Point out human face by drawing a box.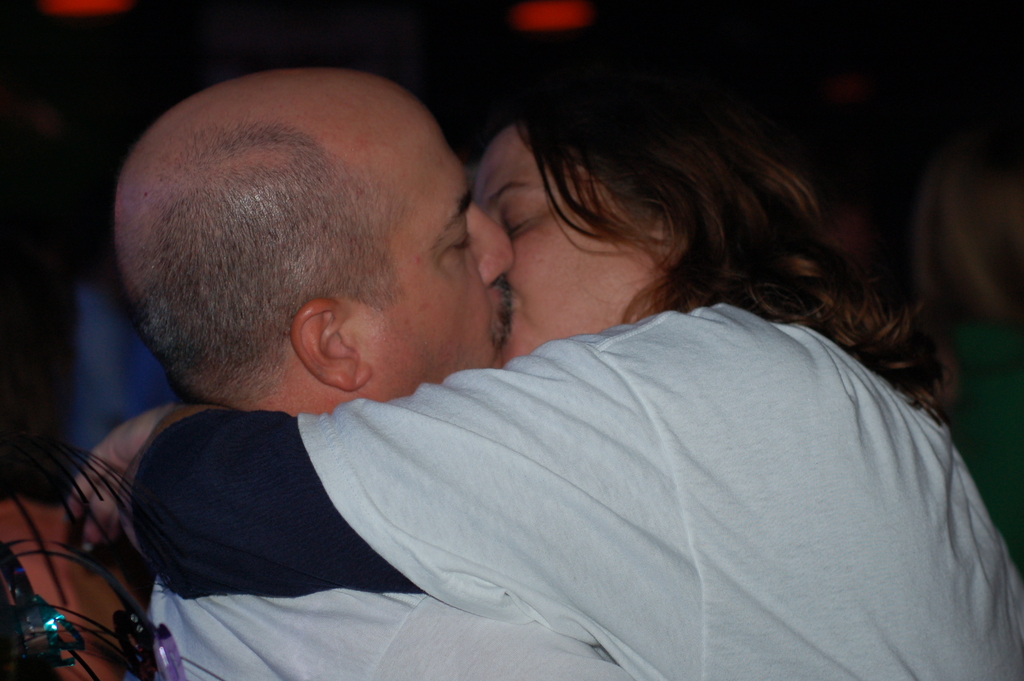
469/119/658/371.
